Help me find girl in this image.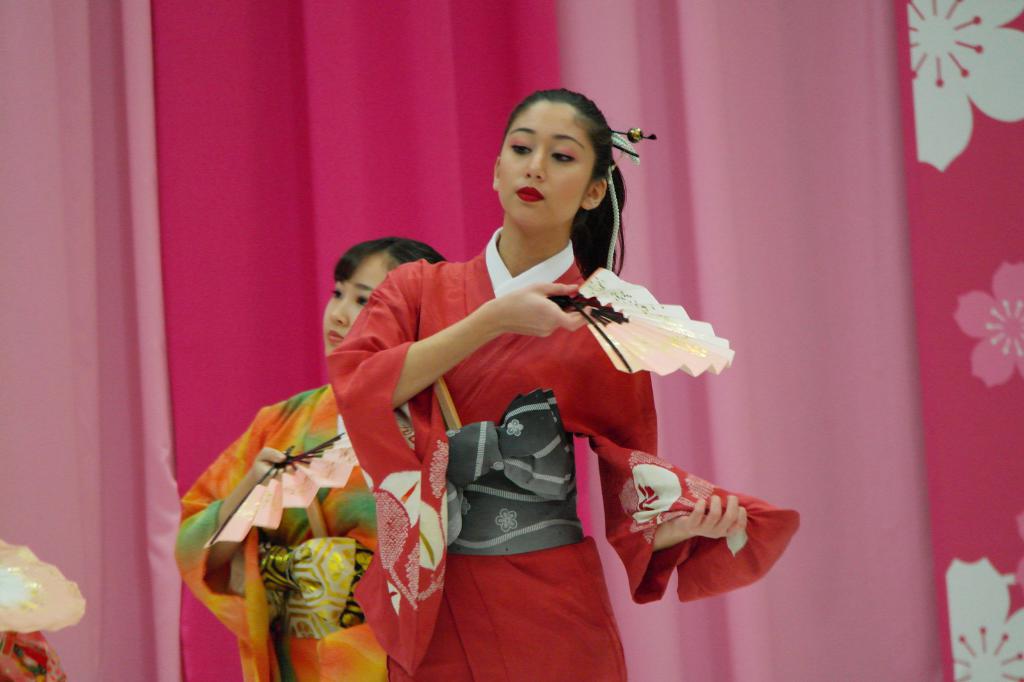
Found it: (left=168, top=239, right=446, bottom=681).
